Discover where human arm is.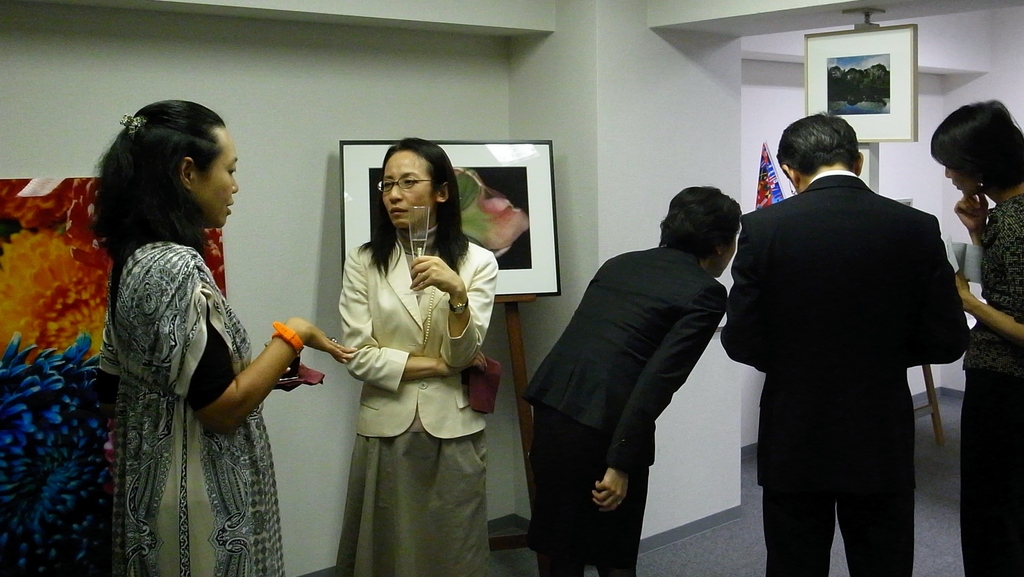
Discovered at (x1=947, y1=188, x2=993, y2=248).
